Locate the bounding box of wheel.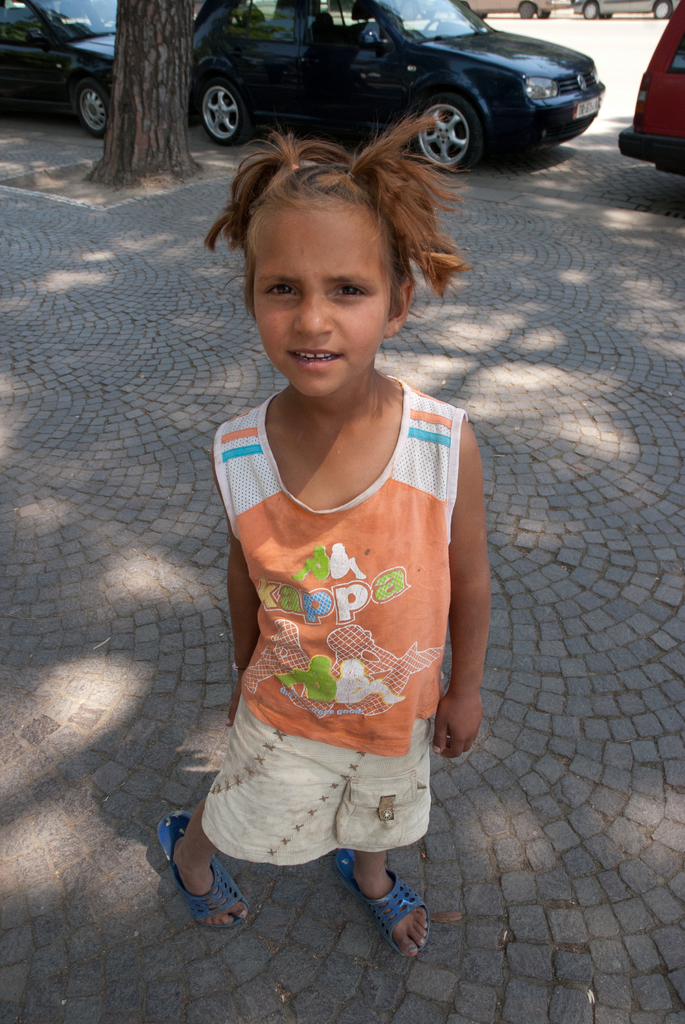
Bounding box: crop(75, 81, 111, 138).
